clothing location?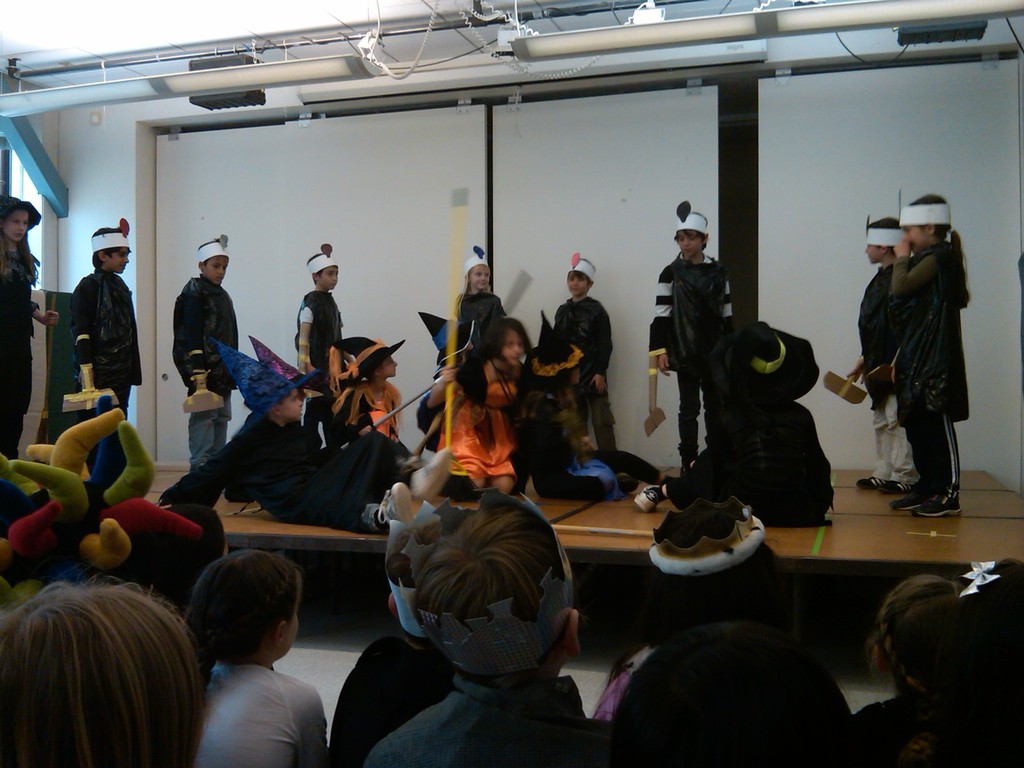
[165, 627, 325, 762]
